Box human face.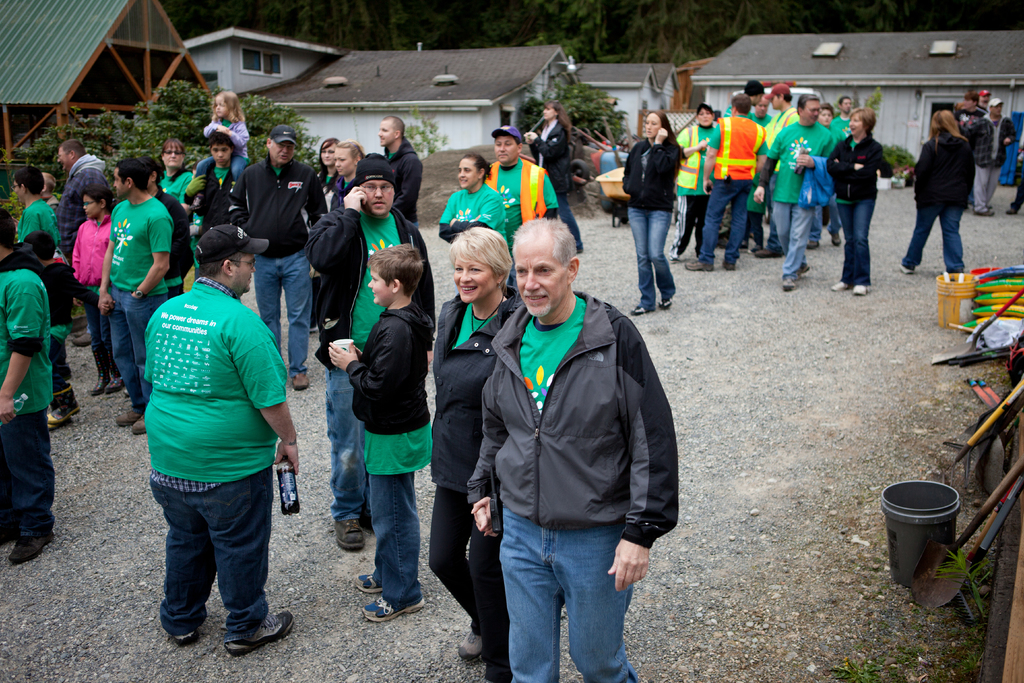
(366,267,391,307).
